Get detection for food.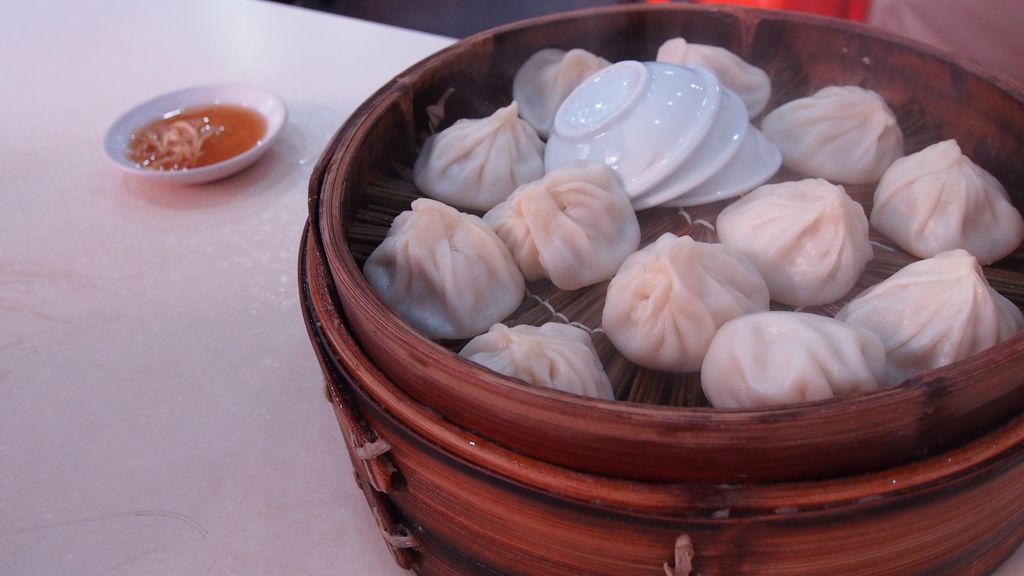
Detection: (699,308,891,408).
